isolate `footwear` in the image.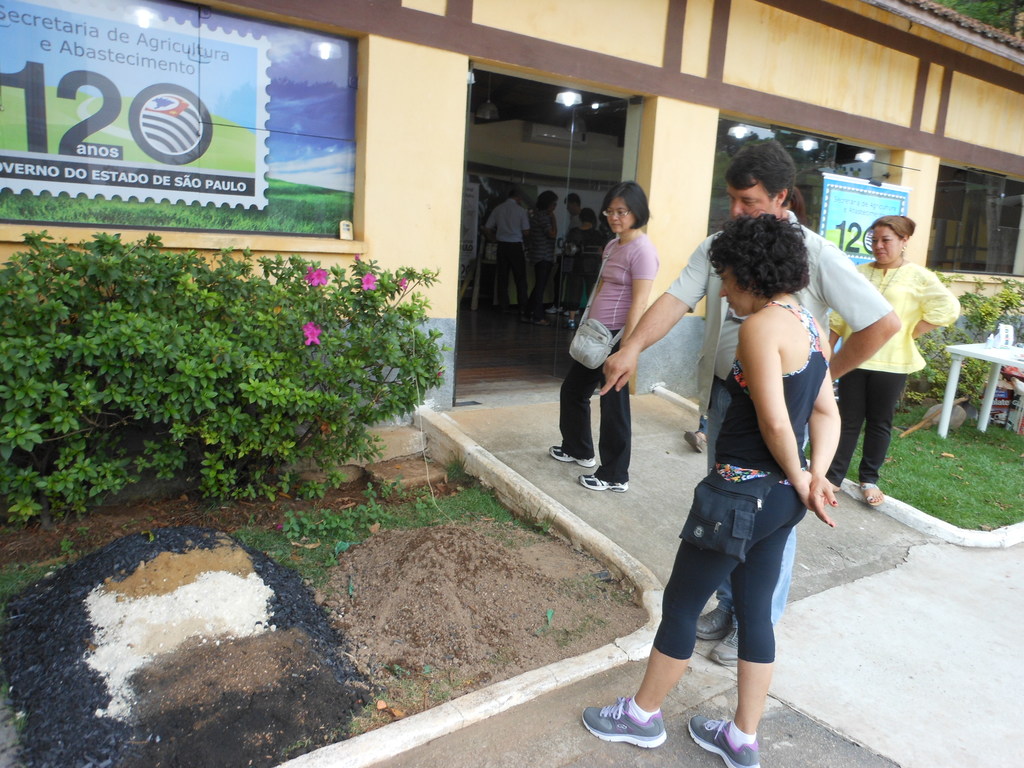
Isolated region: locate(566, 309, 580, 317).
